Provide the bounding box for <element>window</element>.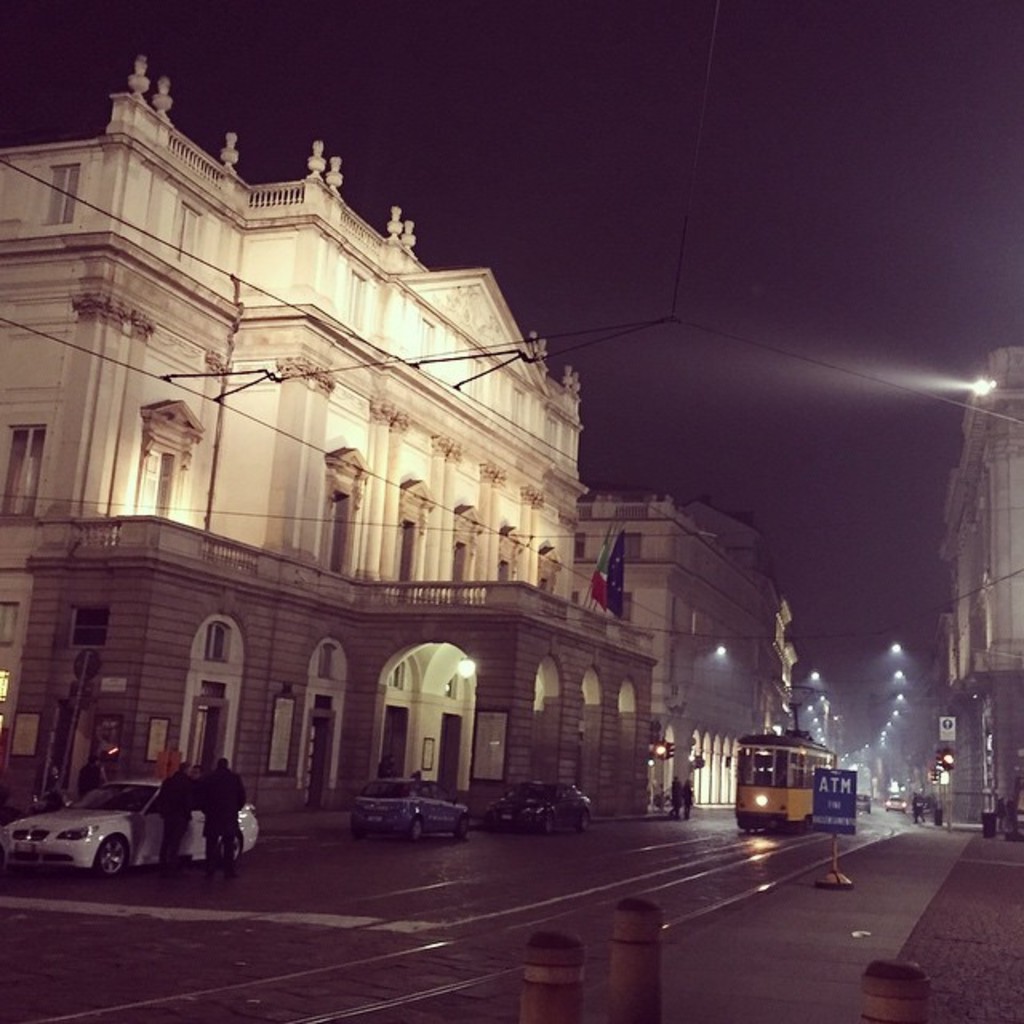
locate(482, 555, 528, 589).
